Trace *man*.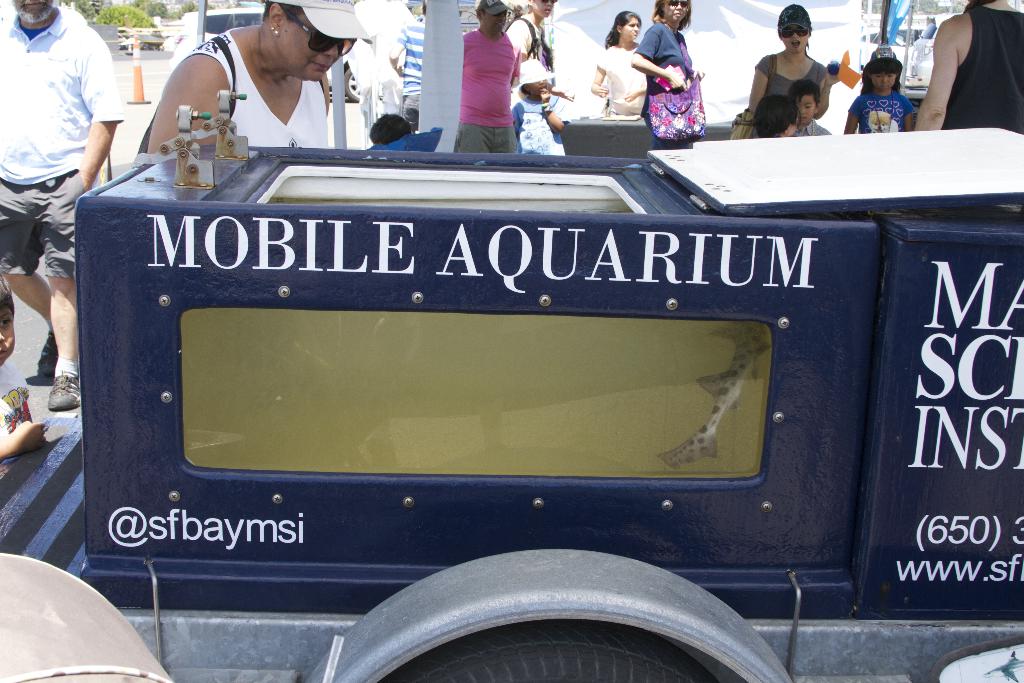
Traced to crop(461, 0, 525, 154).
